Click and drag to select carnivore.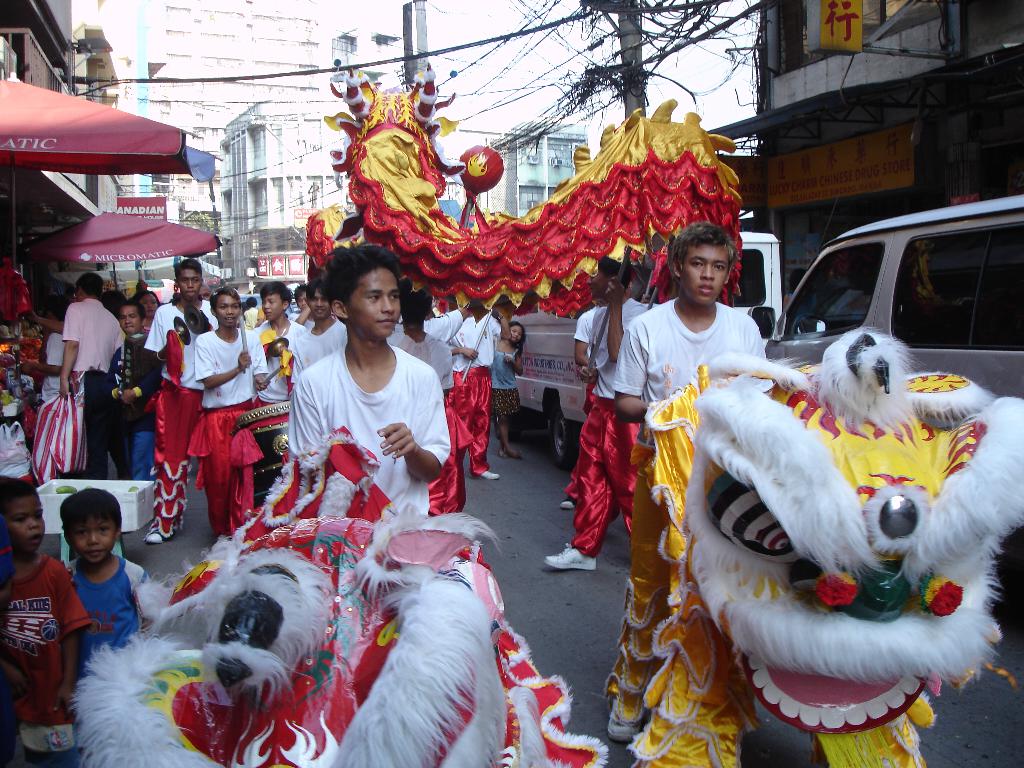
Selection: 0 470 88 765.
